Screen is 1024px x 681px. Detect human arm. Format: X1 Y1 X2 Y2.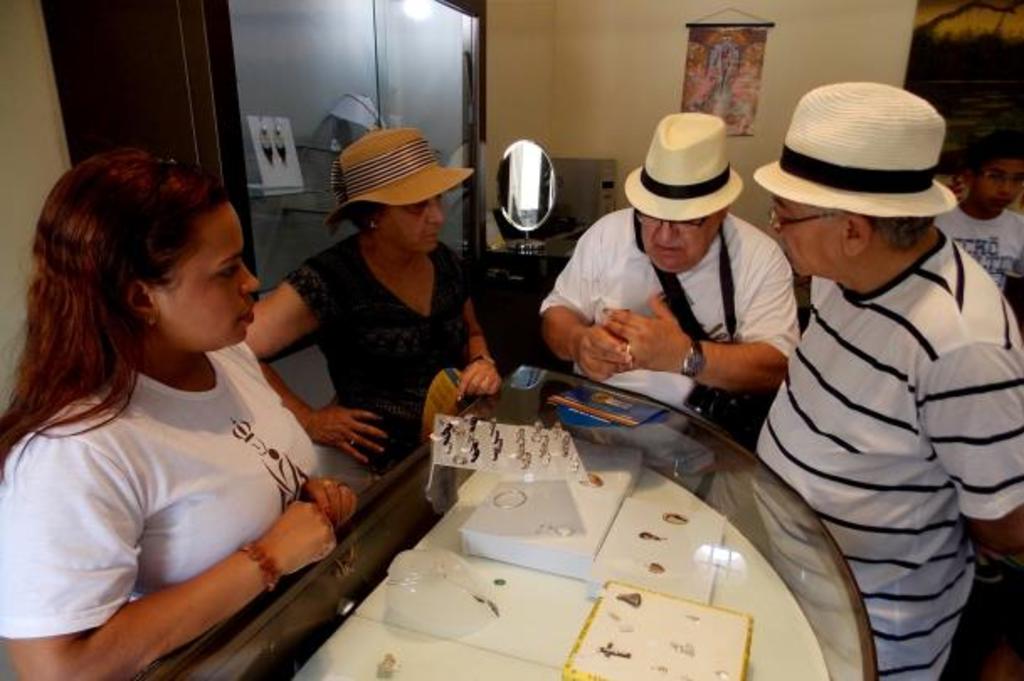
2 434 341 676.
